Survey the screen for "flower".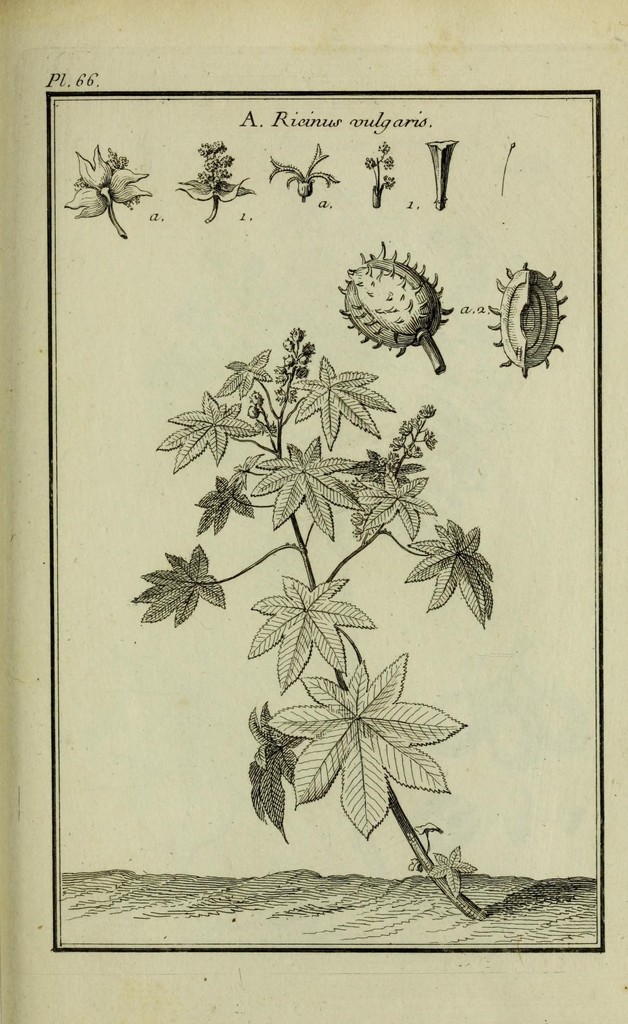
Survey found: pyautogui.locateOnScreen(63, 147, 150, 214).
